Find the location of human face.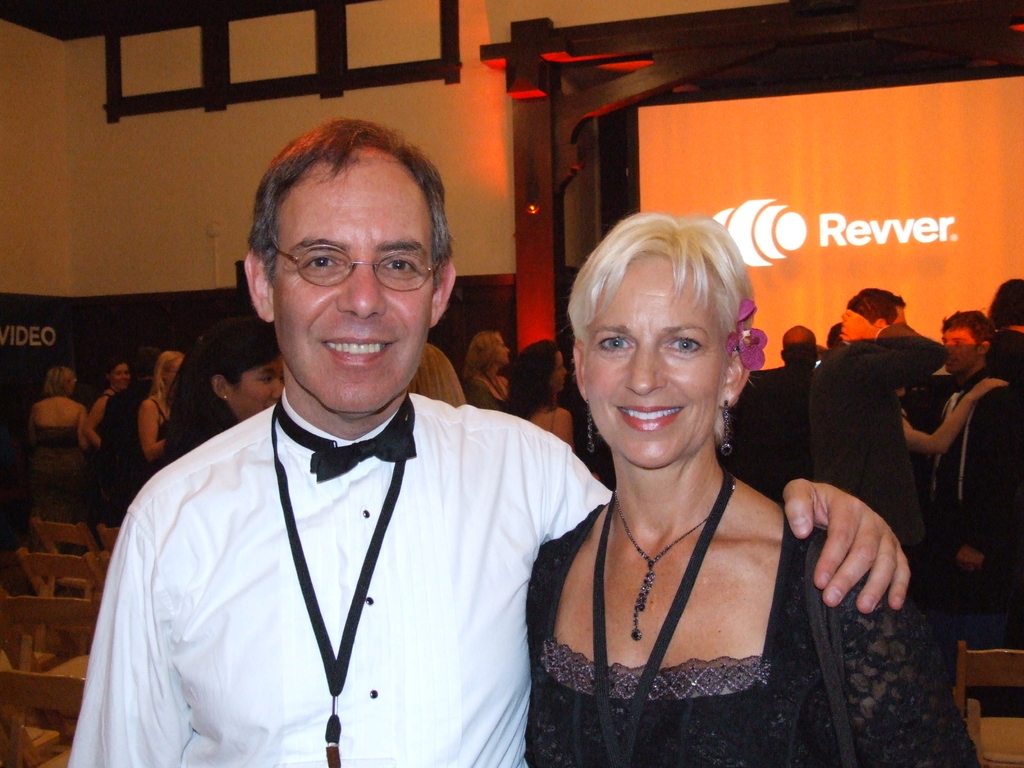
Location: BBox(164, 360, 181, 390).
